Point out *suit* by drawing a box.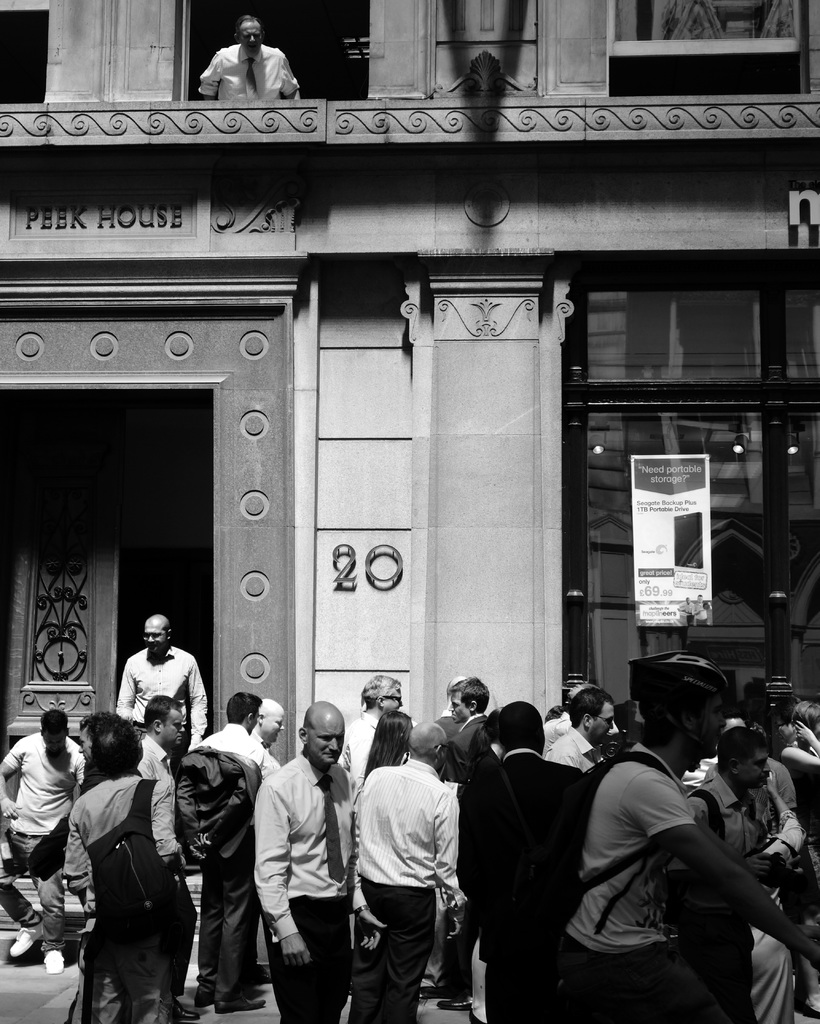
[456, 754, 587, 1023].
